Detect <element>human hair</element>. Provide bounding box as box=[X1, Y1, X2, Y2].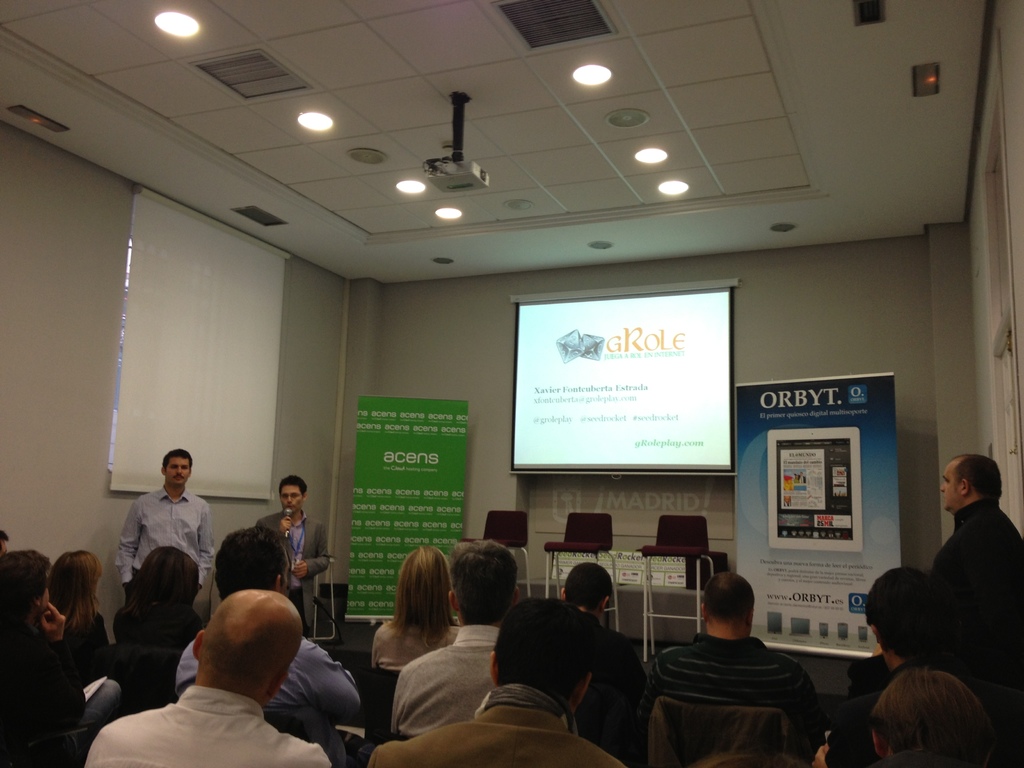
box=[705, 572, 756, 621].
